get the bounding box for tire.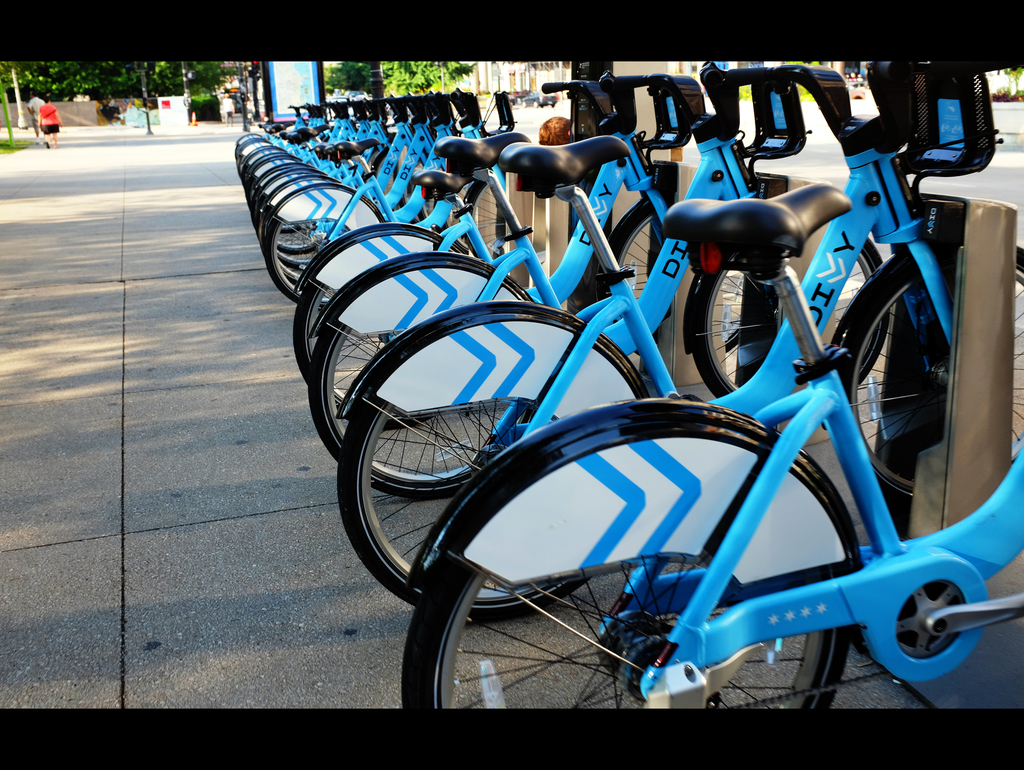
{"left": 468, "top": 184, "right": 516, "bottom": 263}.
